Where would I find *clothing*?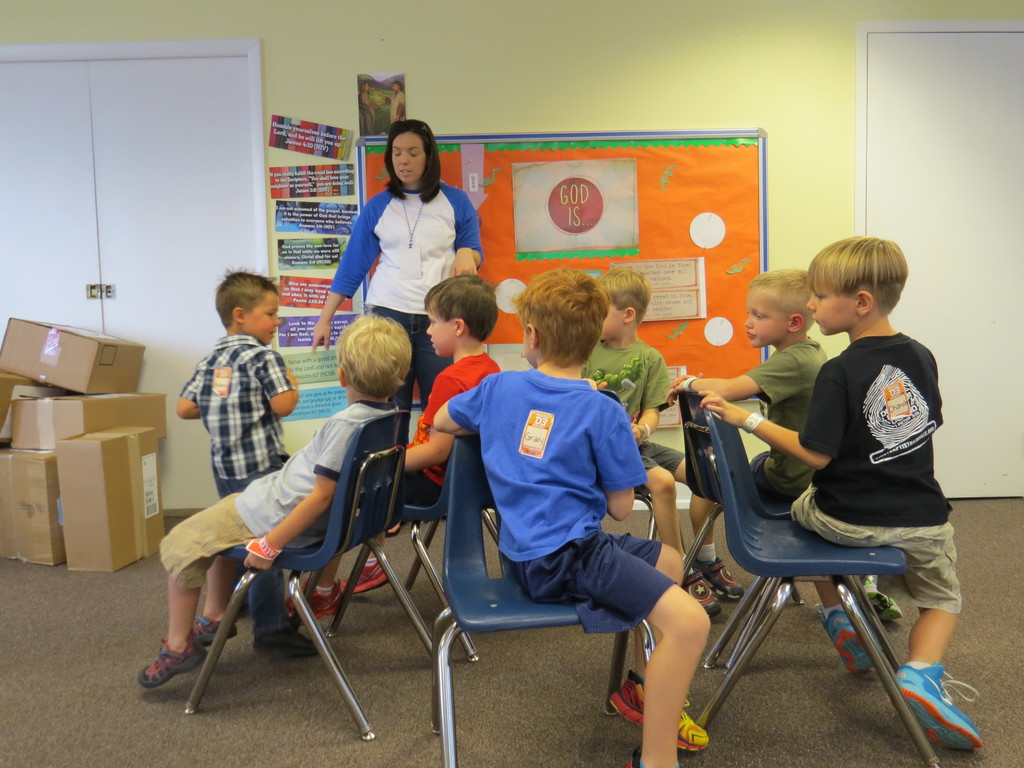
At {"left": 157, "top": 399, "right": 399, "bottom": 594}.
